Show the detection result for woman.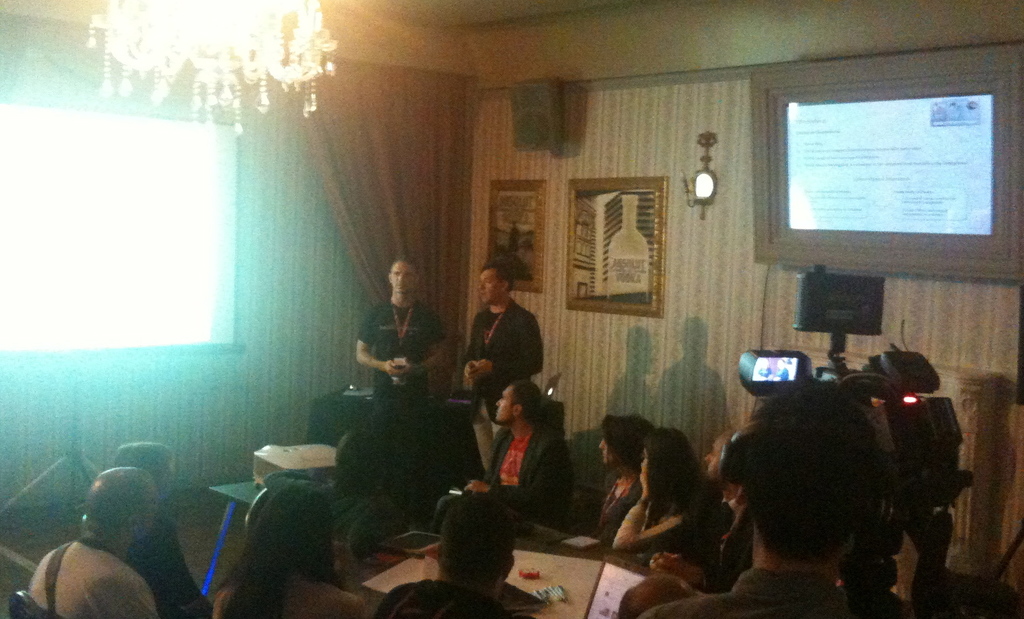
bbox=(399, 498, 531, 616).
